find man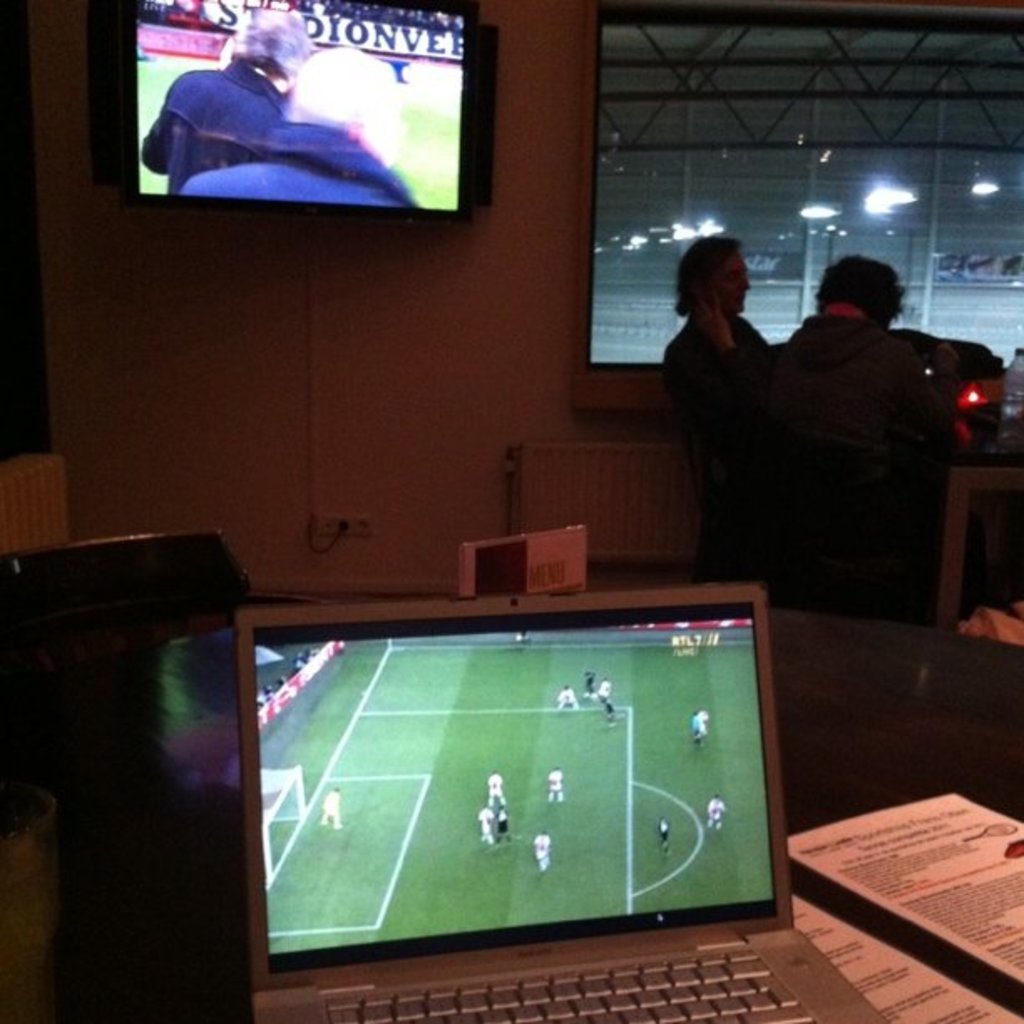
<box>470,801,494,847</box>
